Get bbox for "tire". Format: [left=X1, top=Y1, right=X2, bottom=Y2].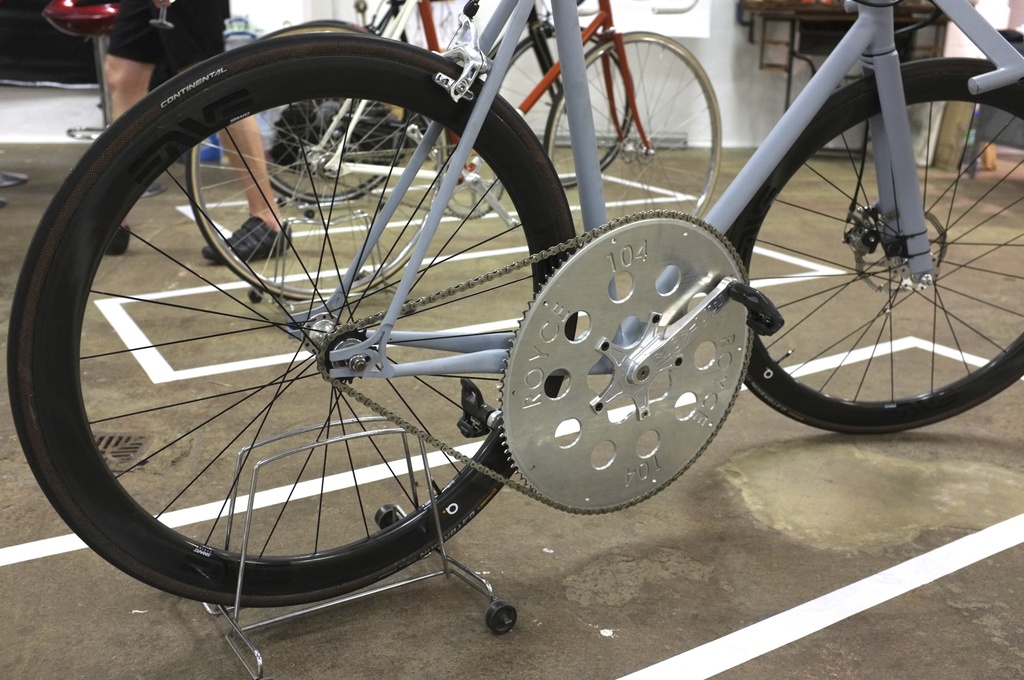
[left=478, top=21, right=637, bottom=188].
